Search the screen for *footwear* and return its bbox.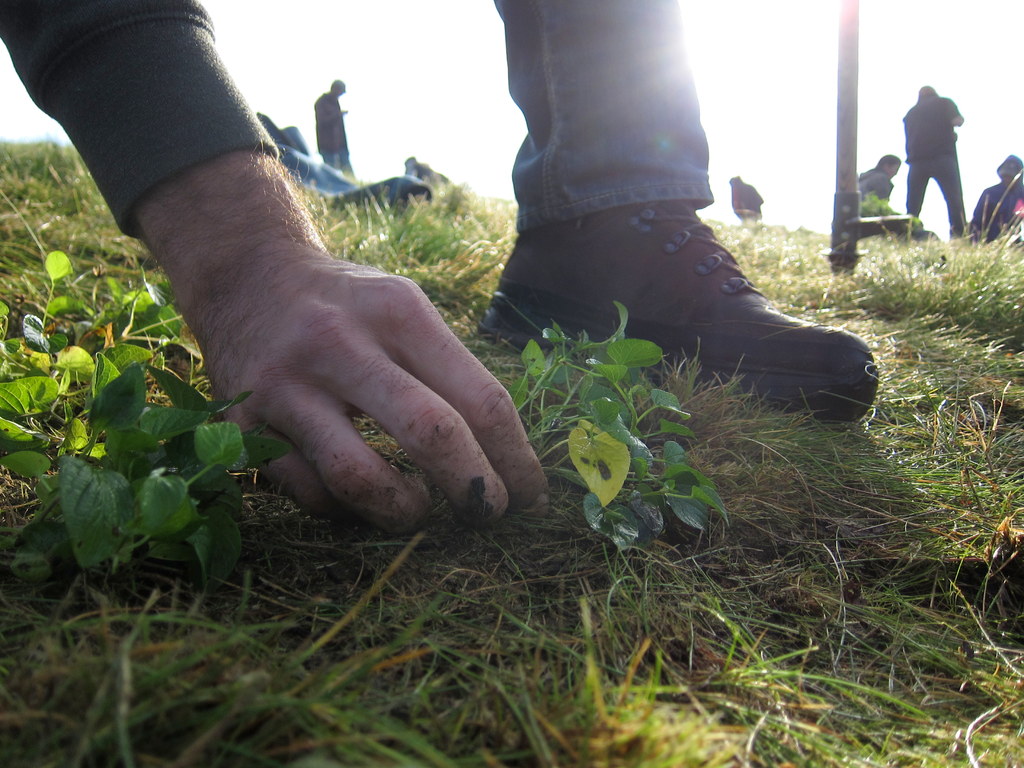
Found: {"x1": 508, "y1": 162, "x2": 869, "y2": 431}.
